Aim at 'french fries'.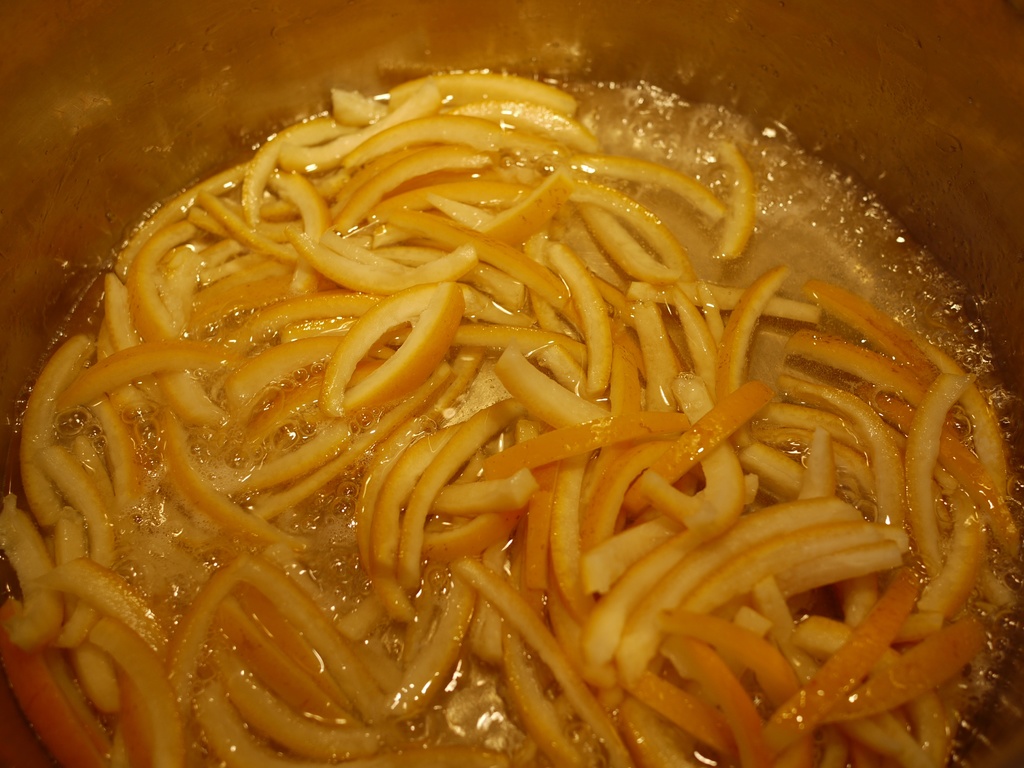
Aimed at (left=650, top=362, right=745, bottom=529).
